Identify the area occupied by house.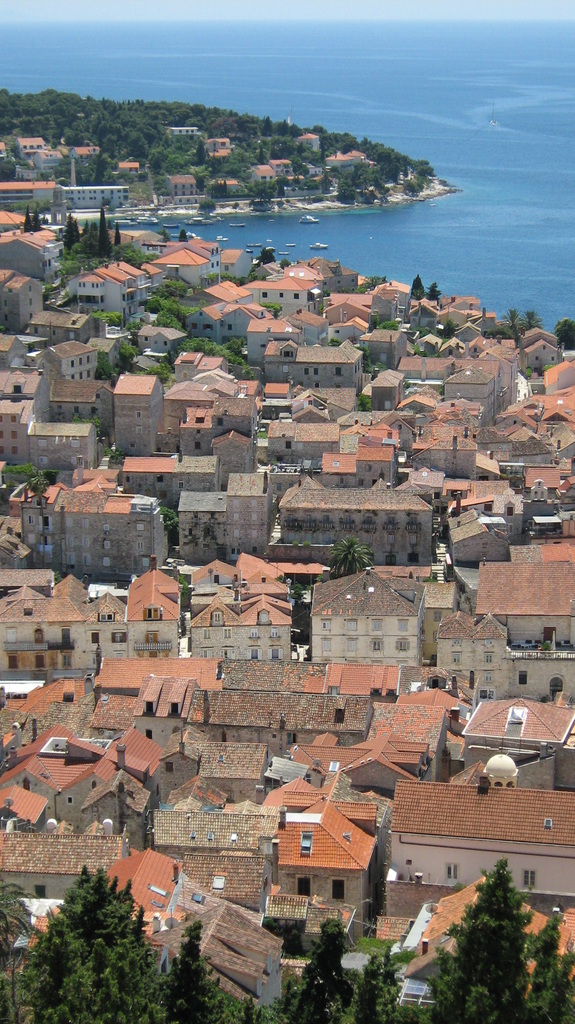
Area: left=179, top=392, right=259, bottom=464.
